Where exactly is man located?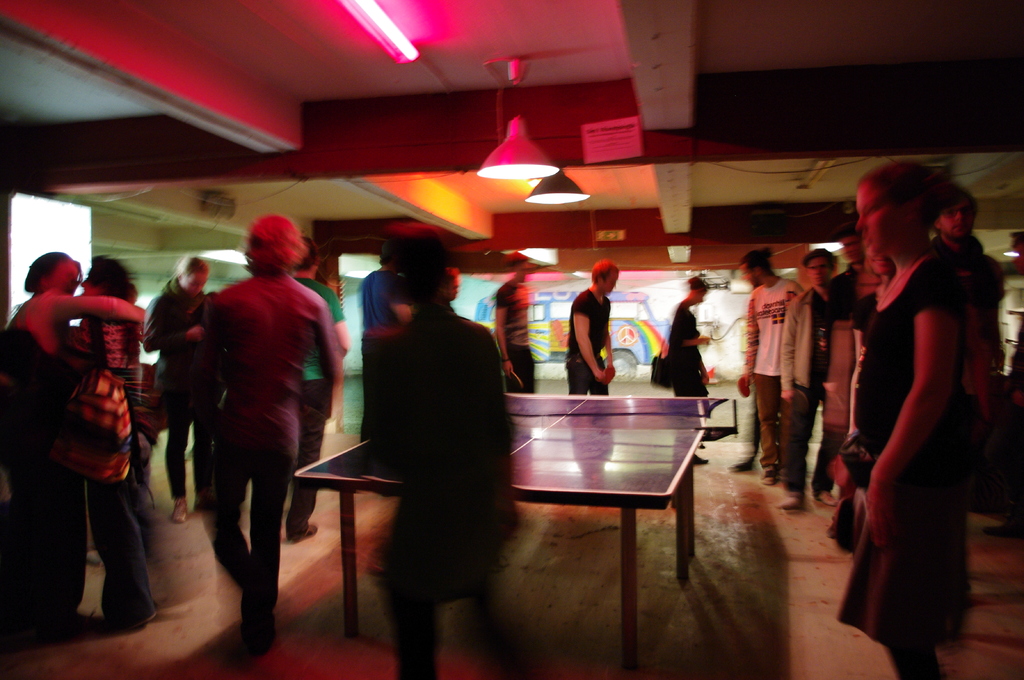
Its bounding box is [left=771, top=237, right=842, bottom=527].
